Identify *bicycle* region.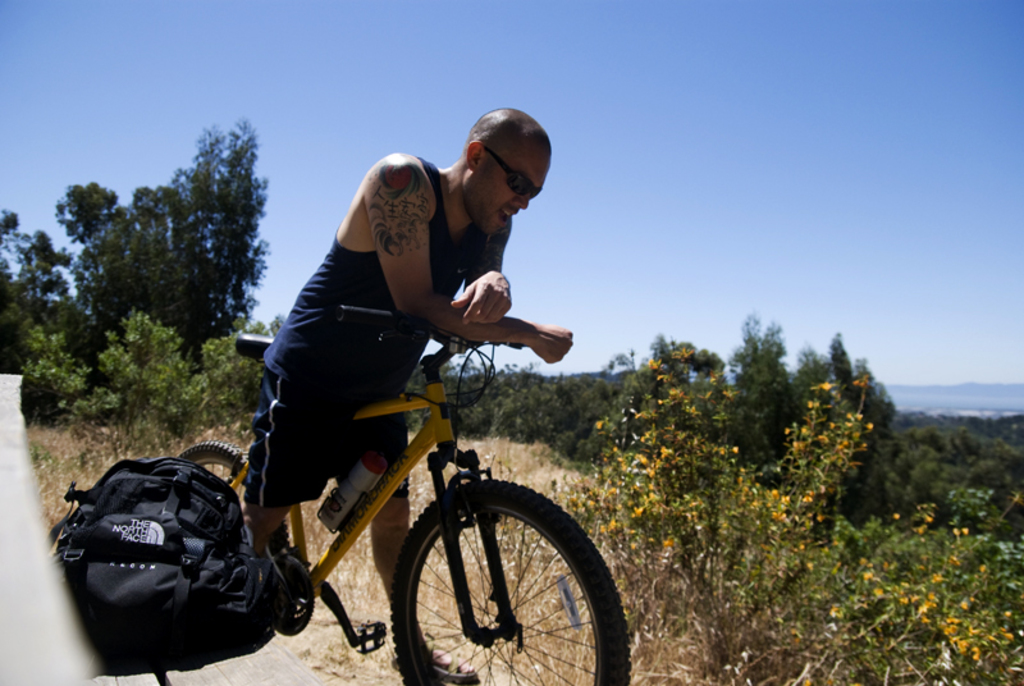
Region: 228, 337, 635, 685.
